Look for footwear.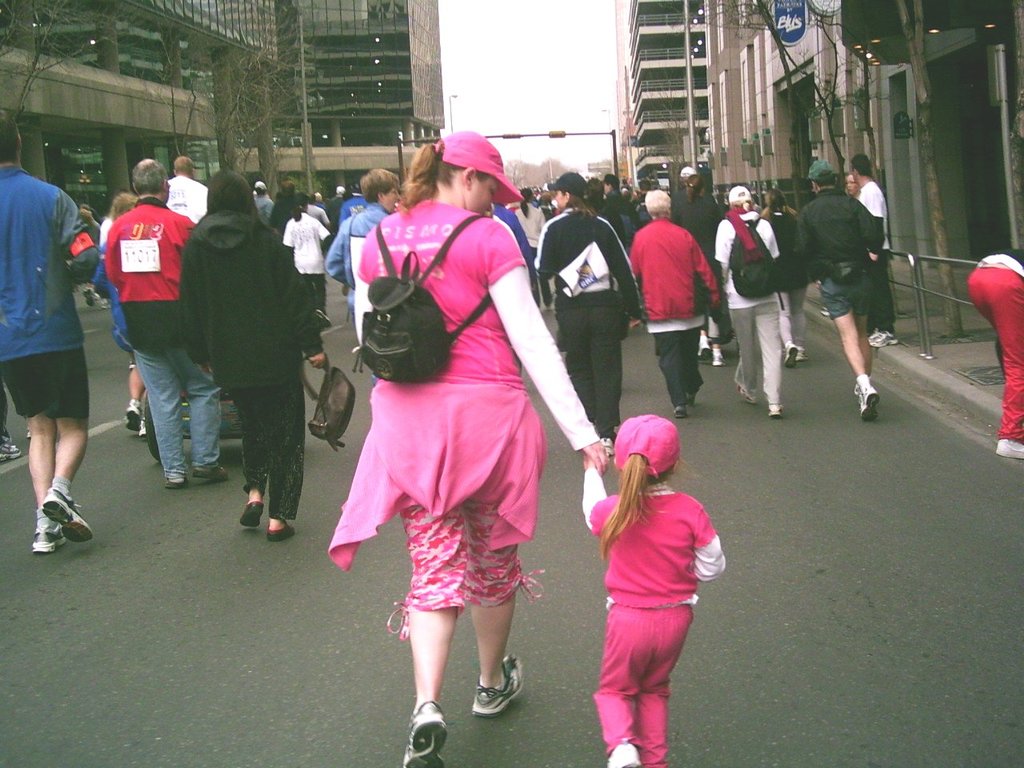
Found: 671,400,689,418.
